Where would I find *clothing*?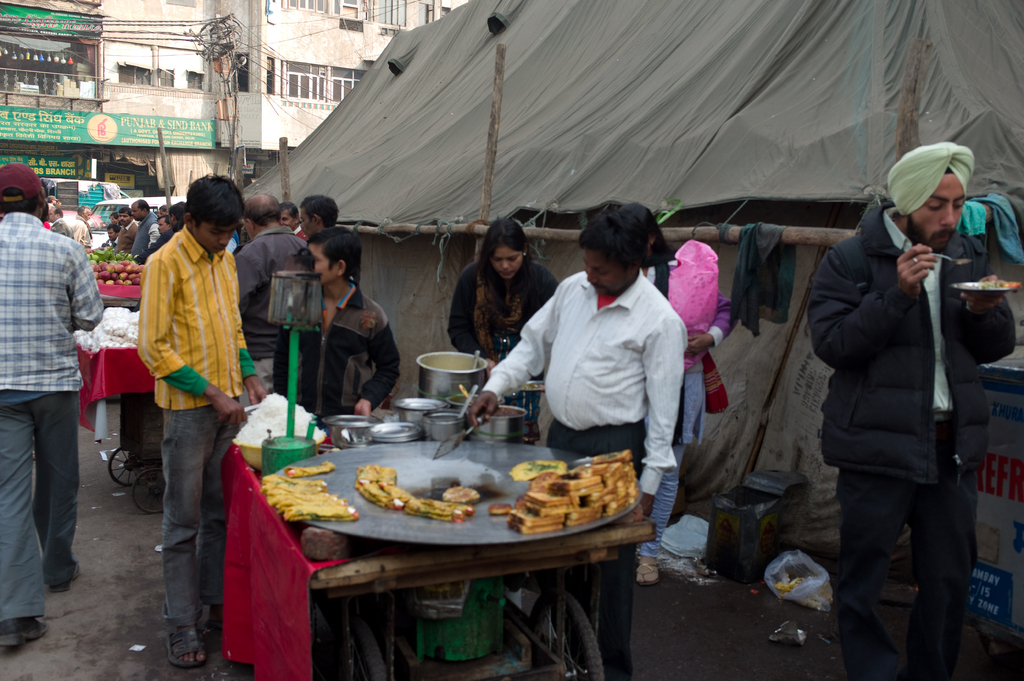
At {"x1": 479, "y1": 266, "x2": 688, "y2": 680}.
